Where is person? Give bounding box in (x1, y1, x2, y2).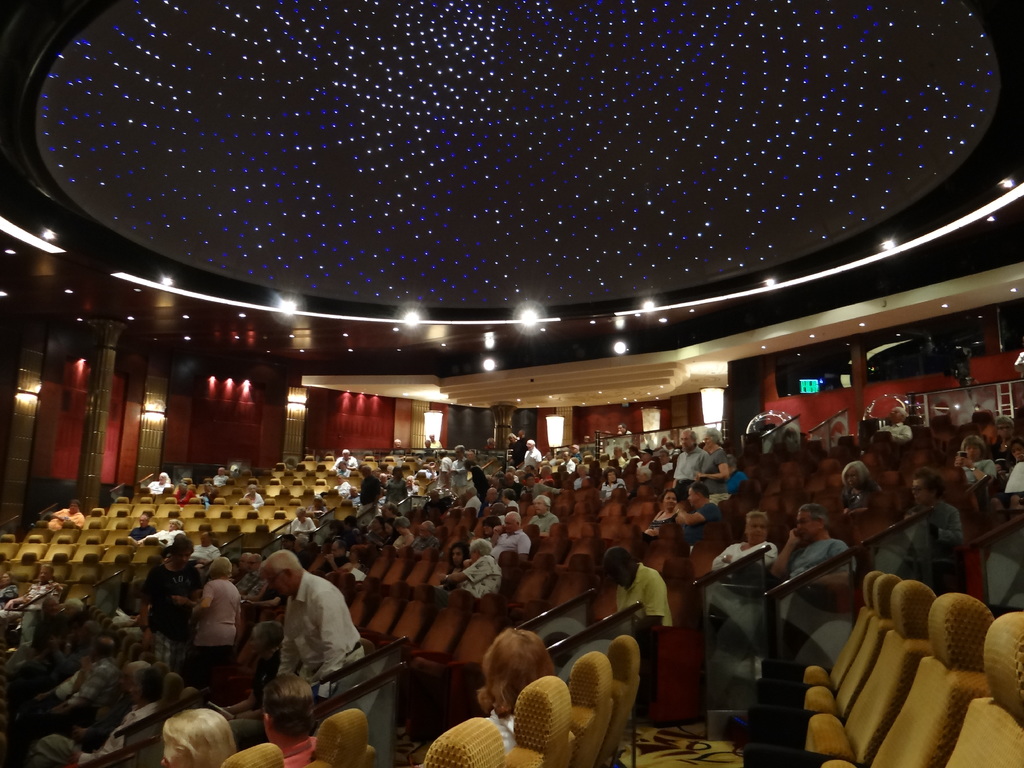
(263, 549, 381, 737).
